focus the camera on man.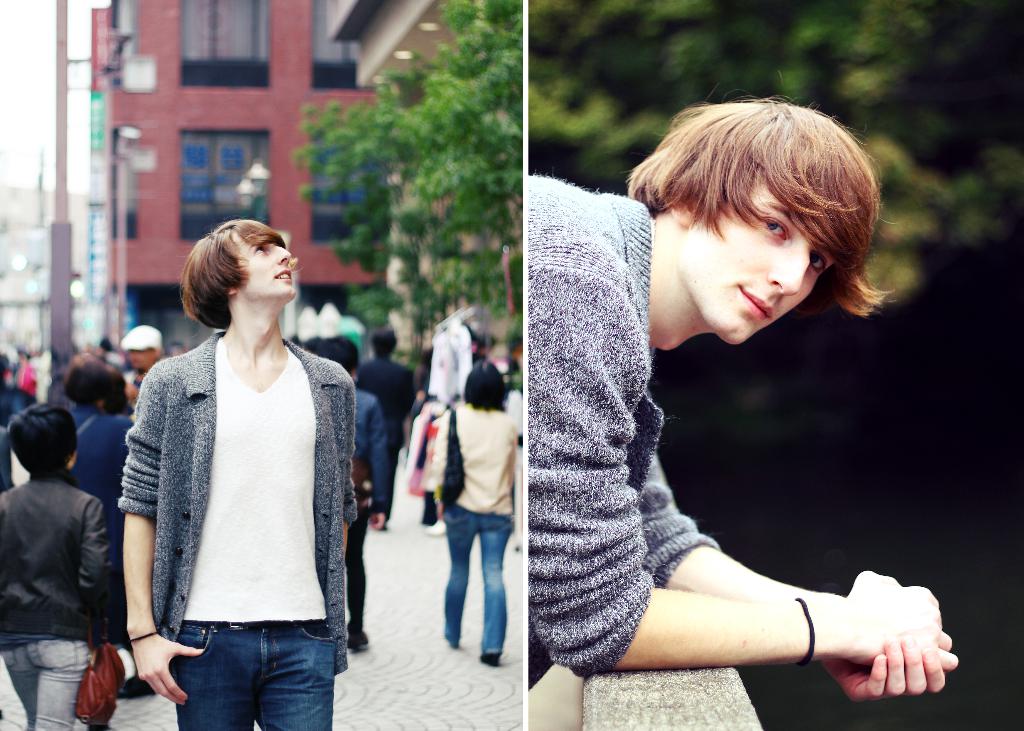
Focus region: x1=320, y1=333, x2=391, y2=647.
